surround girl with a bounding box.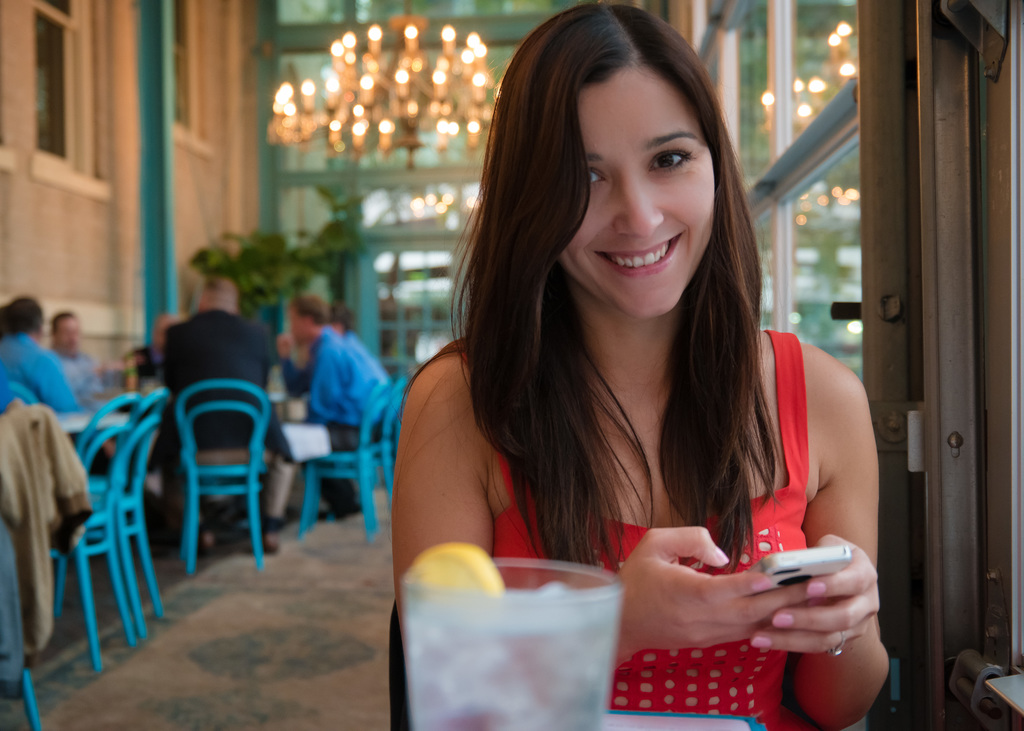
locate(388, 0, 891, 730).
